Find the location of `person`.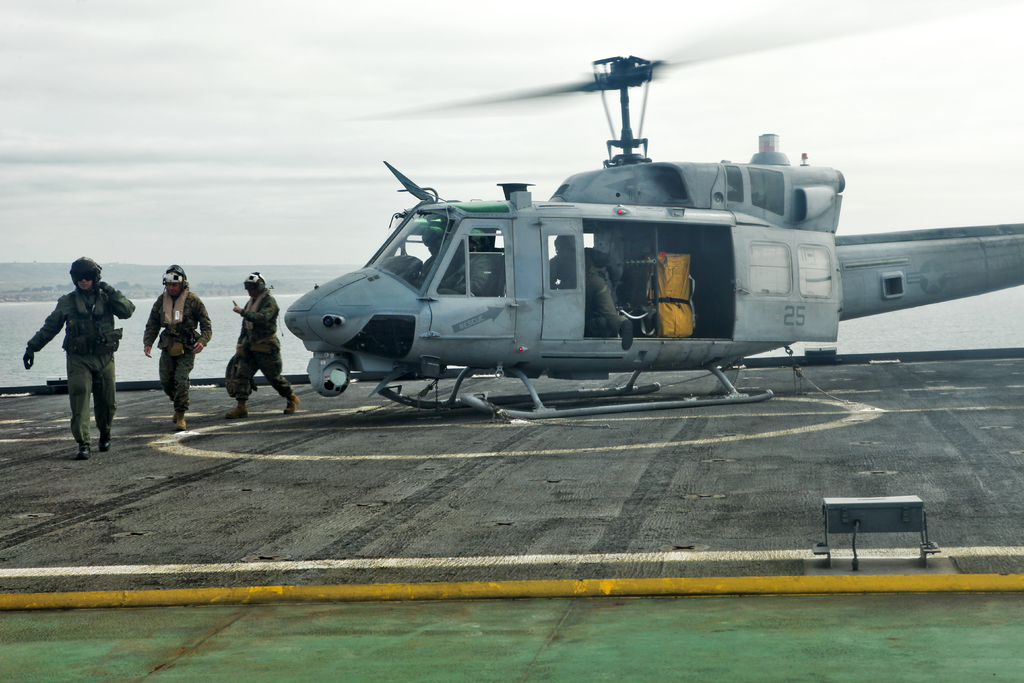
Location: (x1=547, y1=233, x2=635, y2=349).
